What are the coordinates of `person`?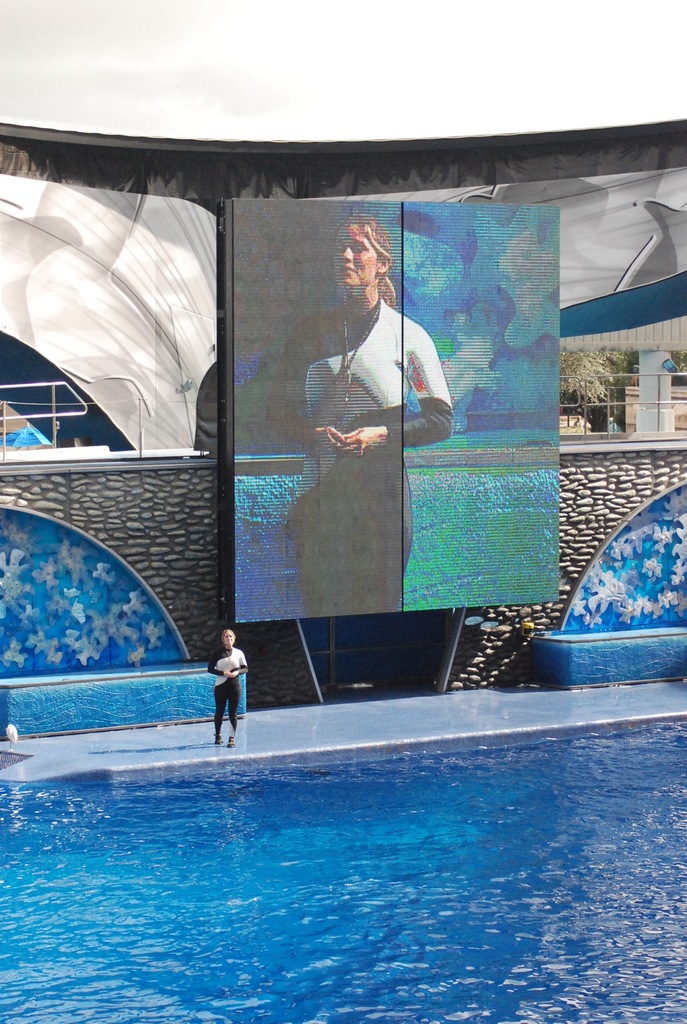
(269, 204, 455, 620).
